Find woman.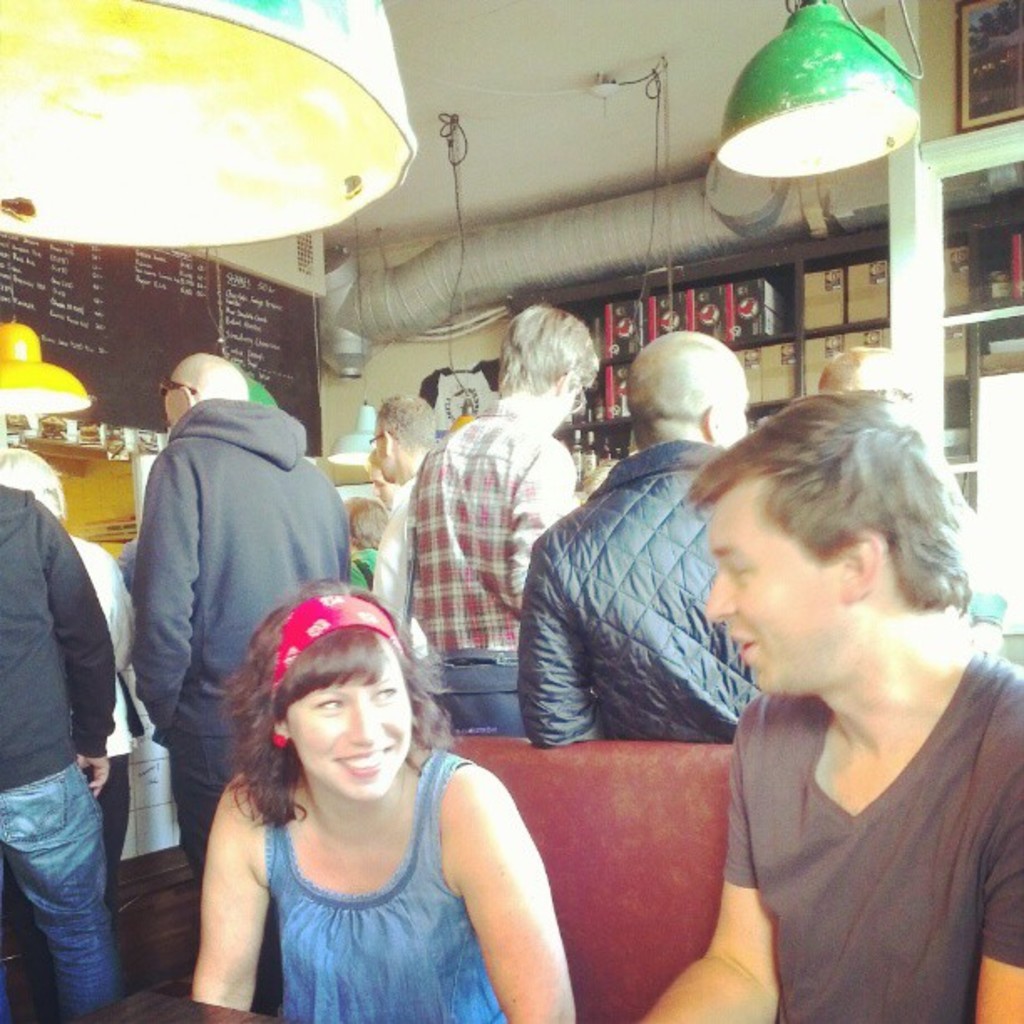
181, 587, 586, 1022.
